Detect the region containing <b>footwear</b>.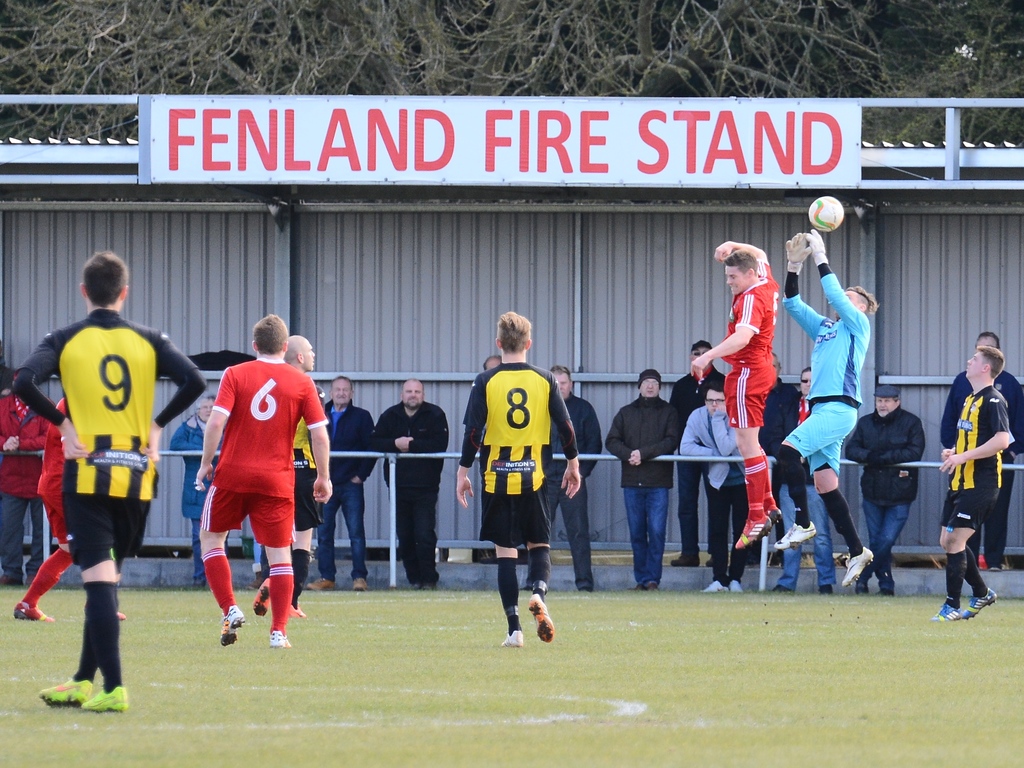
crop(819, 585, 838, 596).
